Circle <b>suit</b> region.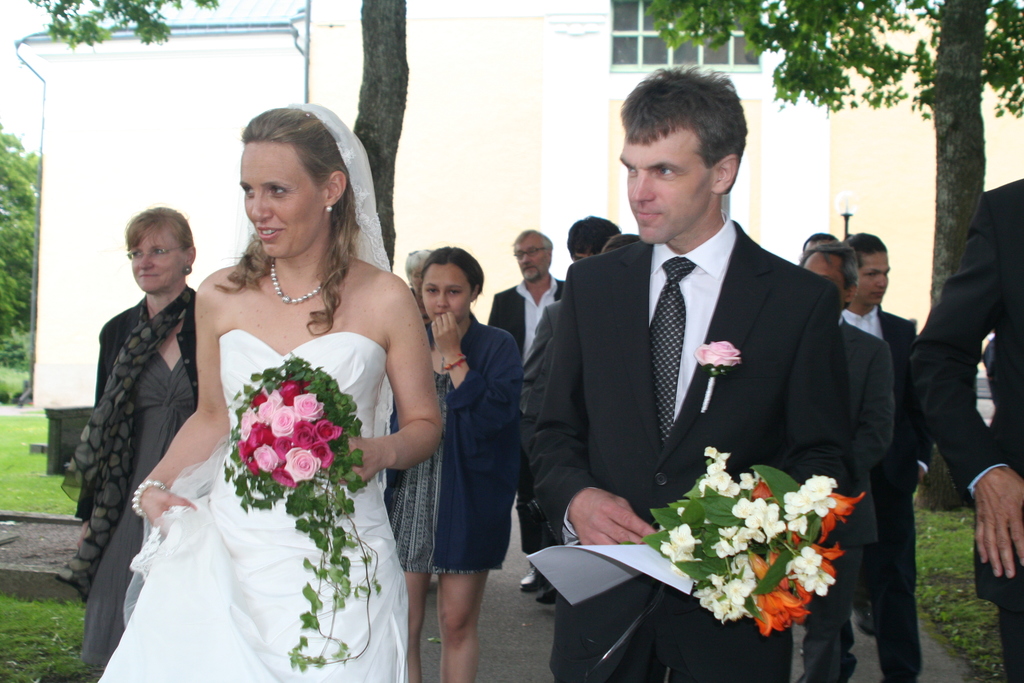
Region: 911/173/1023/682.
